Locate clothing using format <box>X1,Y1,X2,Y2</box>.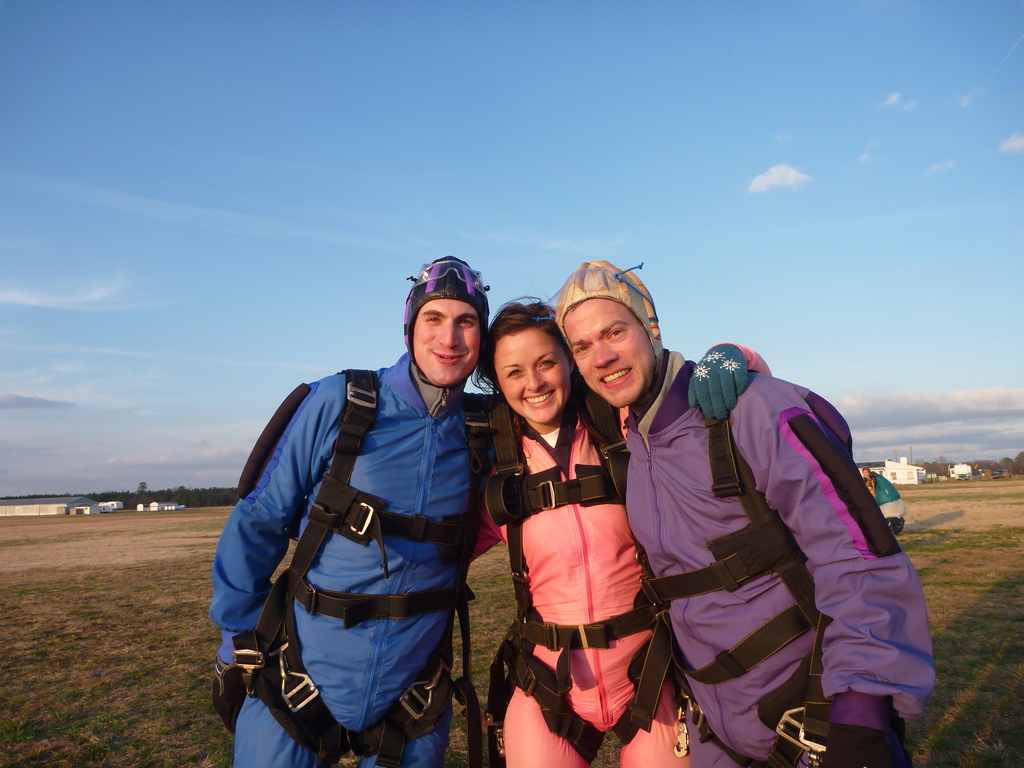
<box>209,353,497,767</box>.
